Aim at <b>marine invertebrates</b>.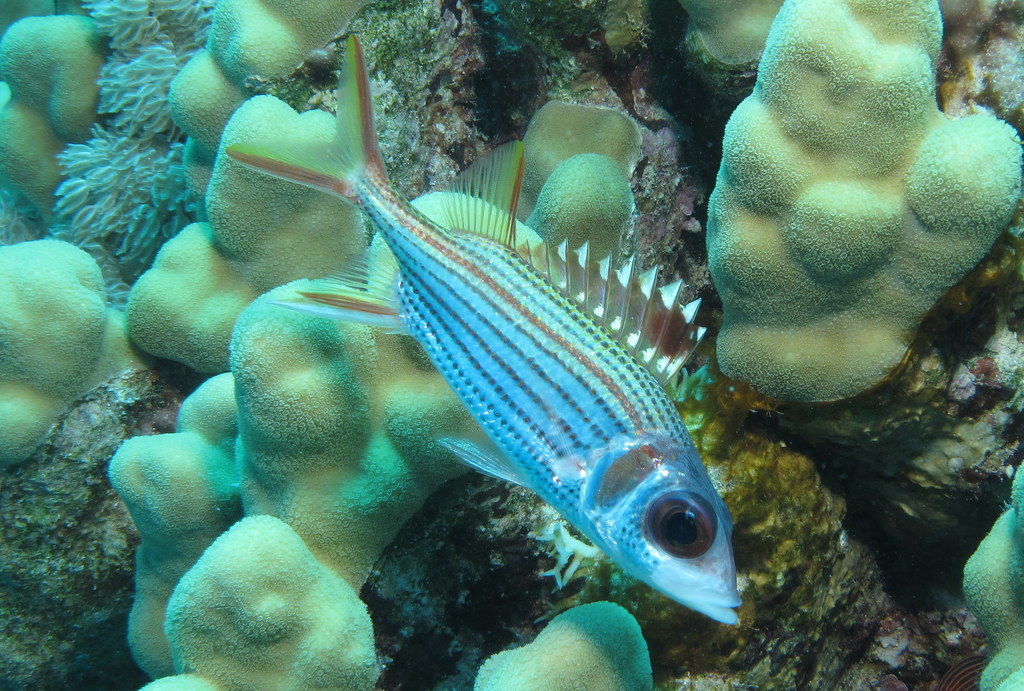
Aimed at region(104, 82, 663, 690).
